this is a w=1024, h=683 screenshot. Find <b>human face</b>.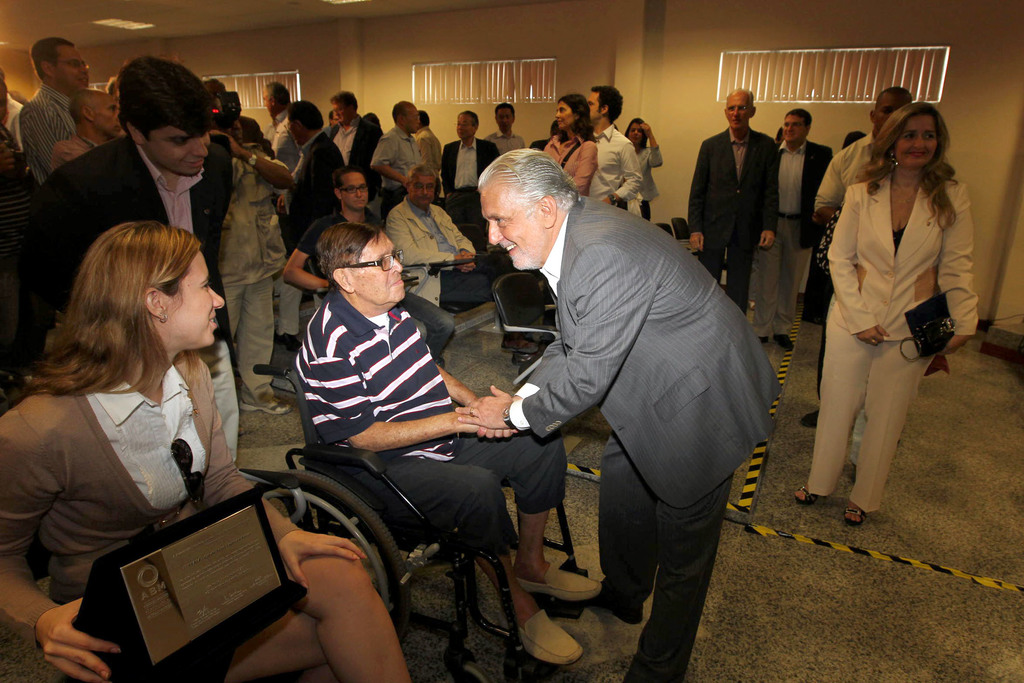
Bounding box: (627, 123, 643, 144).
